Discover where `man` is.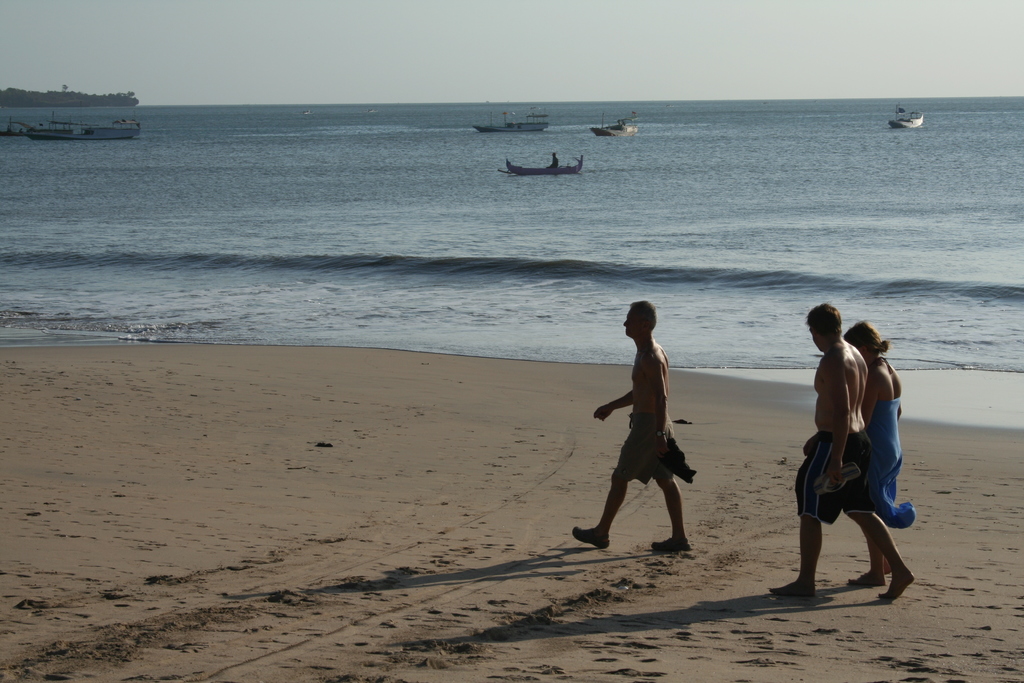
Discovered at left=570, top=302, right=695, bottom=555.
